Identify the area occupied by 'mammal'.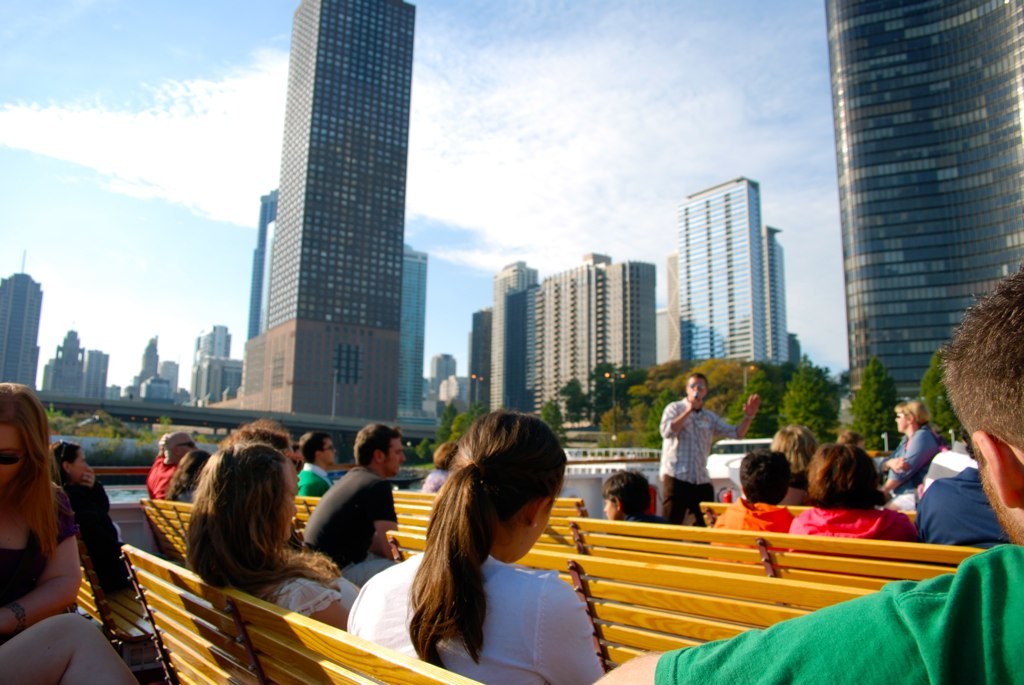
Area: (180, 441, 363, 631).
